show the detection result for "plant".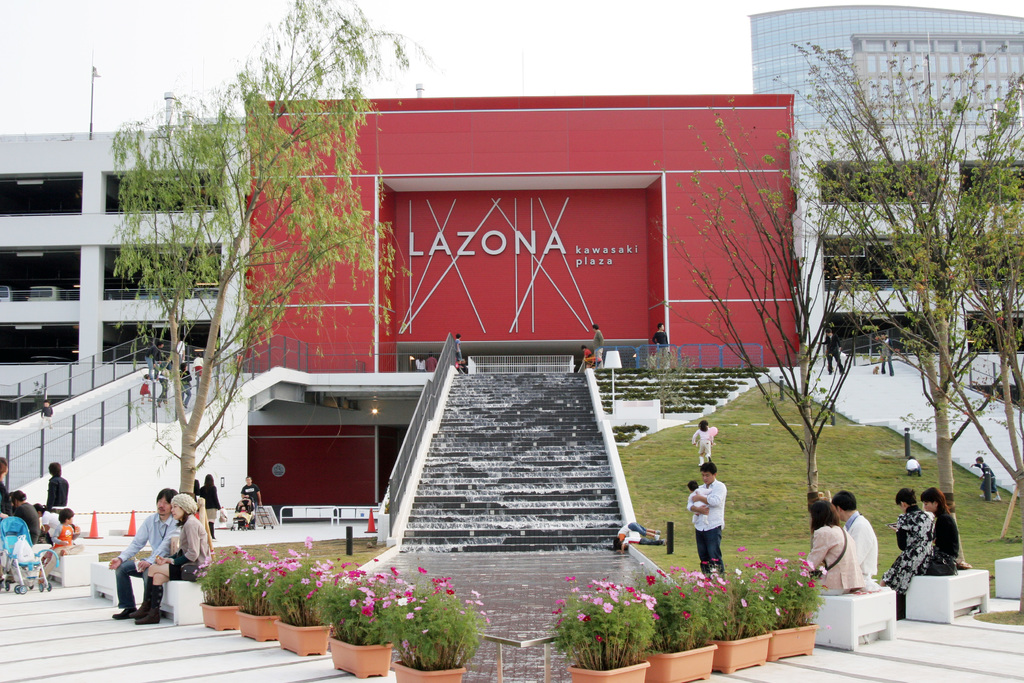
x1=706 y1=546 x2=787 y2=638.
